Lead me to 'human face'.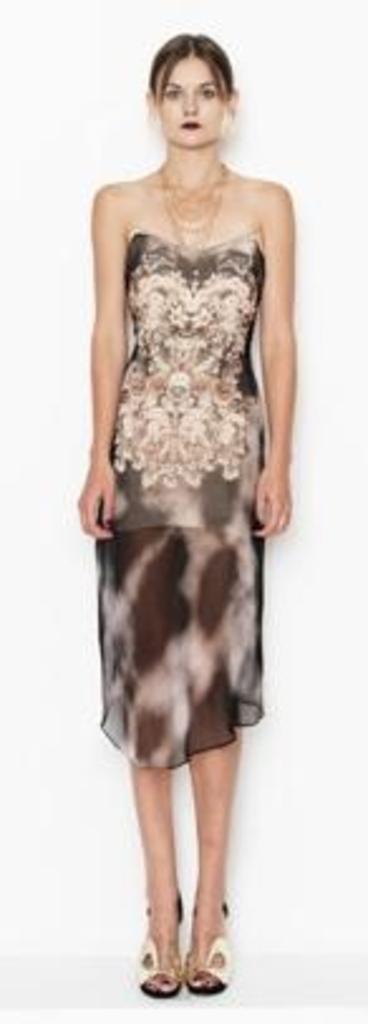
Lead to (x1=154, y1=58, x2=222, y2=146).
